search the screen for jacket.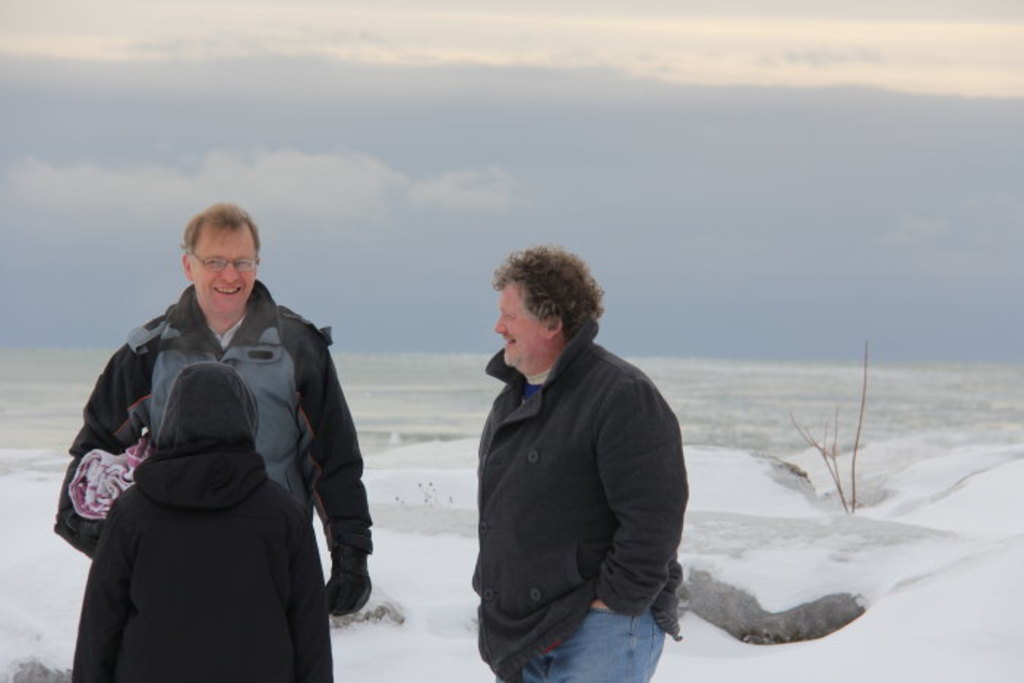
Found at BBox(456, 291, 704, 654).
